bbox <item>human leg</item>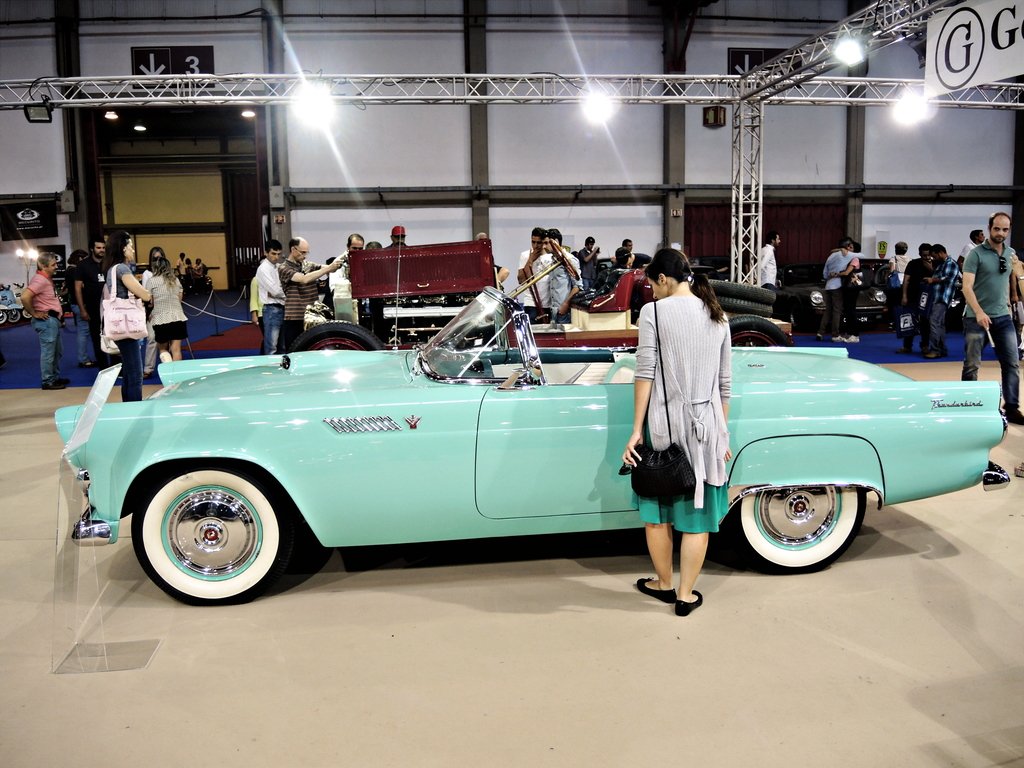
bbox=(170, 316, 181, 360)
